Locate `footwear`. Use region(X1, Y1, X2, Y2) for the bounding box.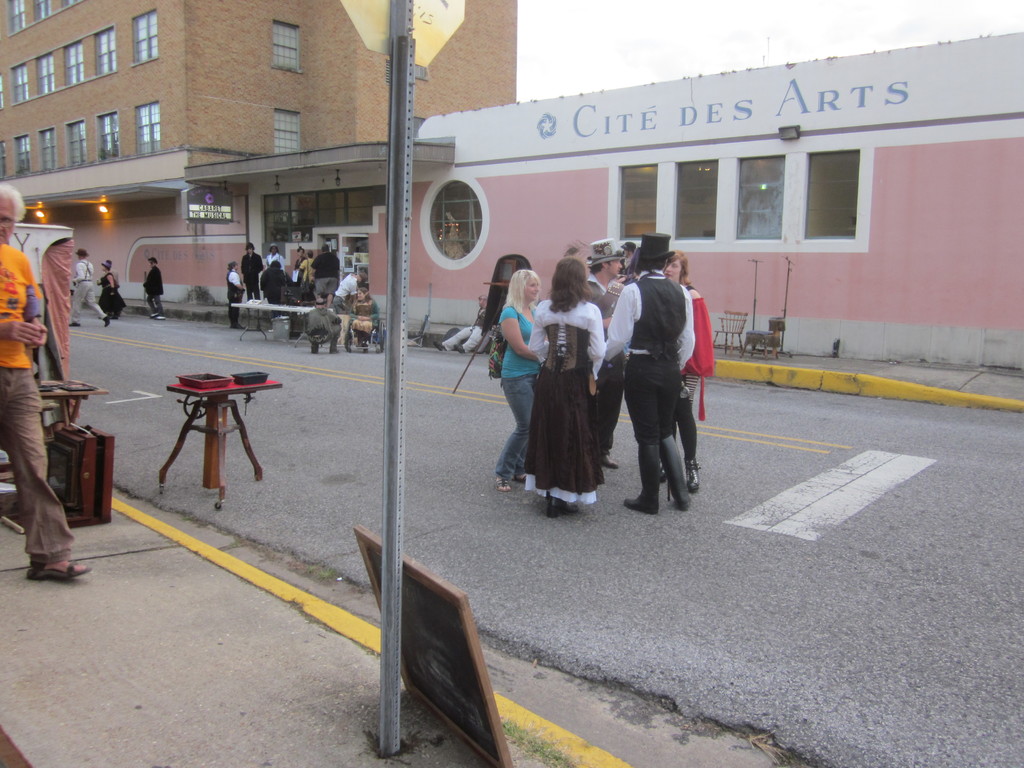
region(545, 496, 579, 517).
